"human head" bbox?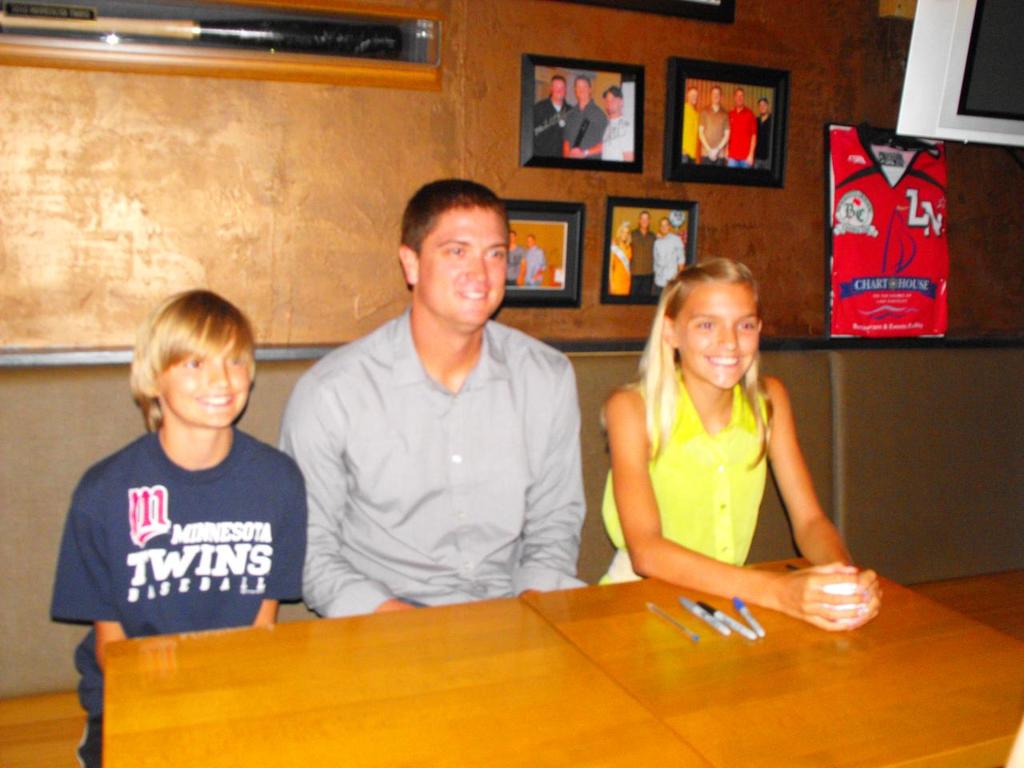
BBox(734, 89, 745, 107)
